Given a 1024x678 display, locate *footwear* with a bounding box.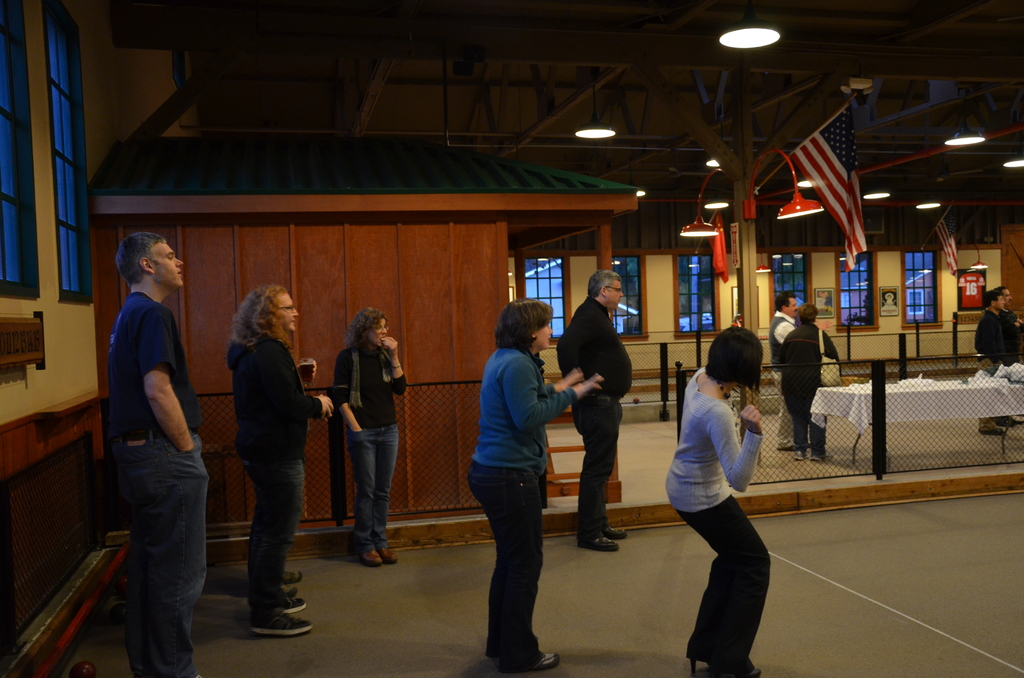
Located: <region>533, 658, 562, 674</region>.
